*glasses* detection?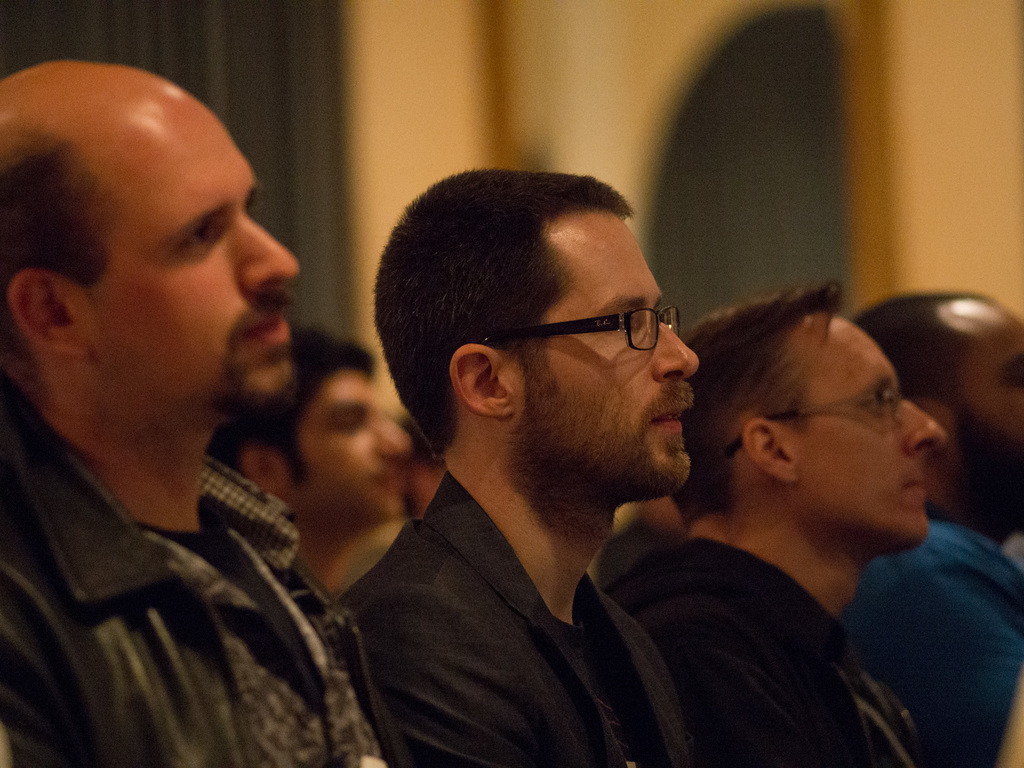
[left=723, top=378, right=915, bottom=454]
